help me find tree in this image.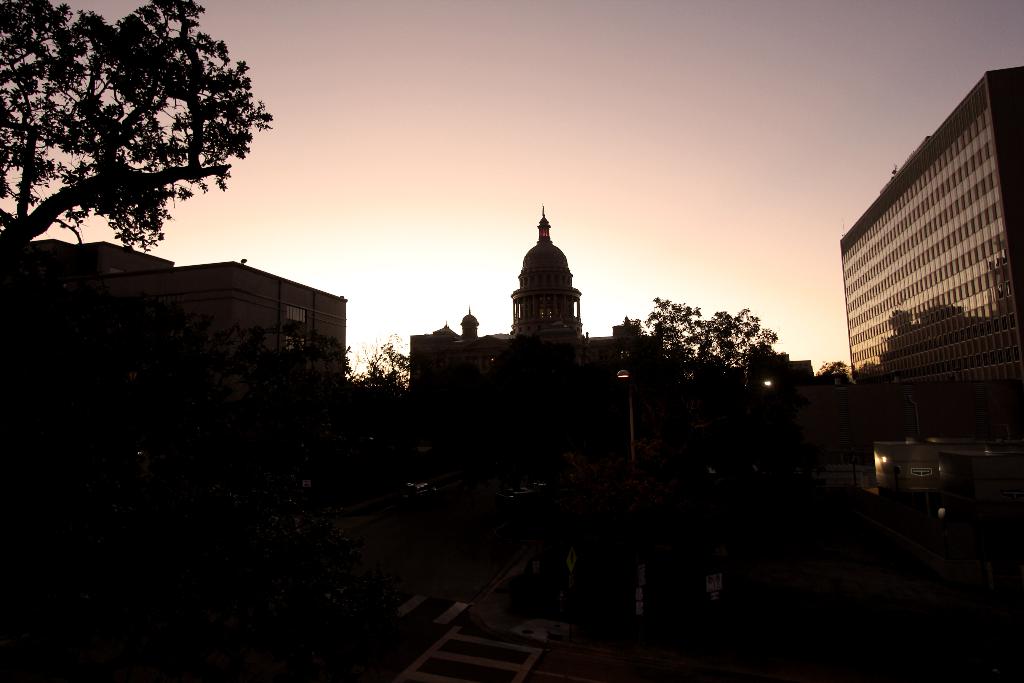
Found it: 643:290:779:381.
